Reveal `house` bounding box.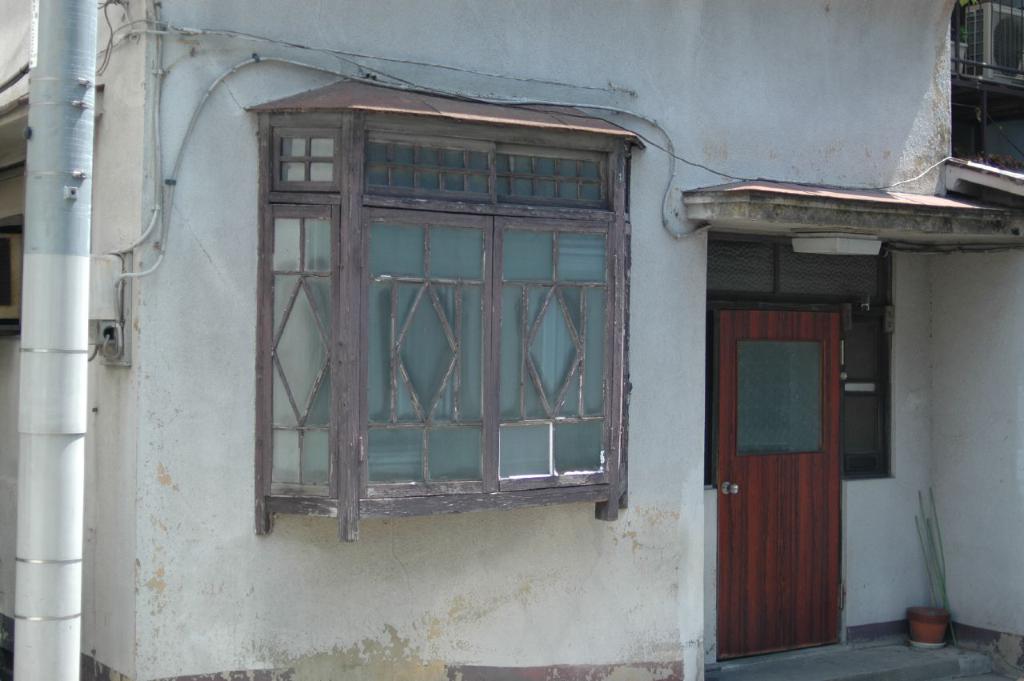
Revealed: <region>0, 0, 1023, 680</region>.
